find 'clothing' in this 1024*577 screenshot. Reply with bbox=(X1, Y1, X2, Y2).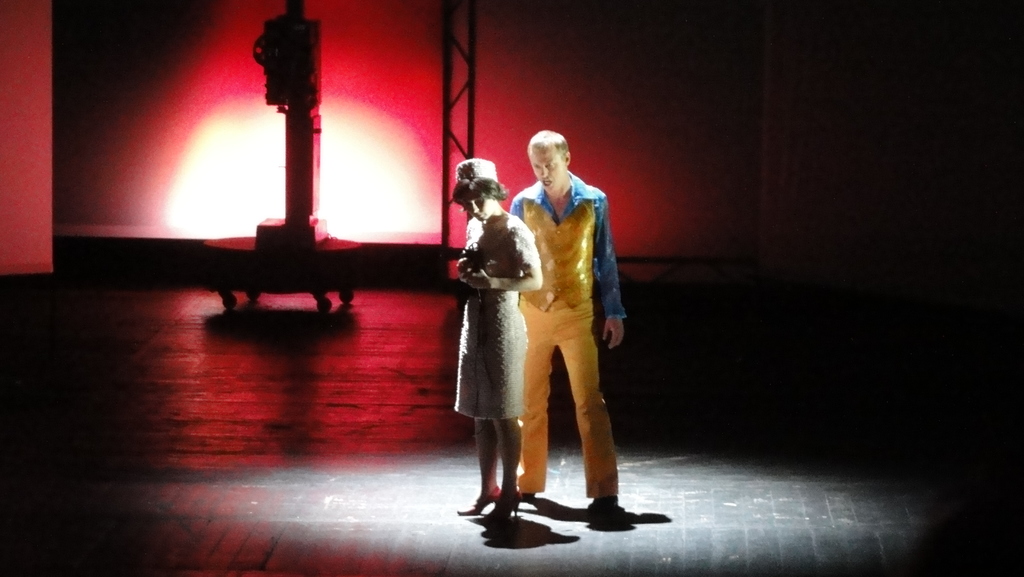
bbox=(454, 210, 541, 423).
